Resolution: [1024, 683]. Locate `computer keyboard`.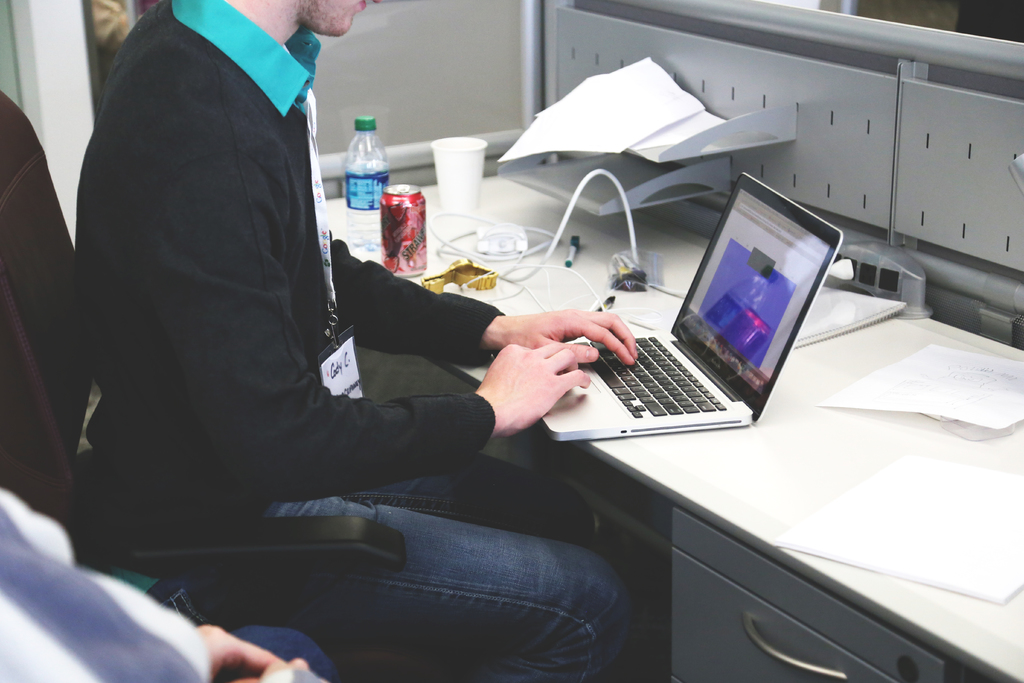
bbox=(569, 336, 728, 420).
